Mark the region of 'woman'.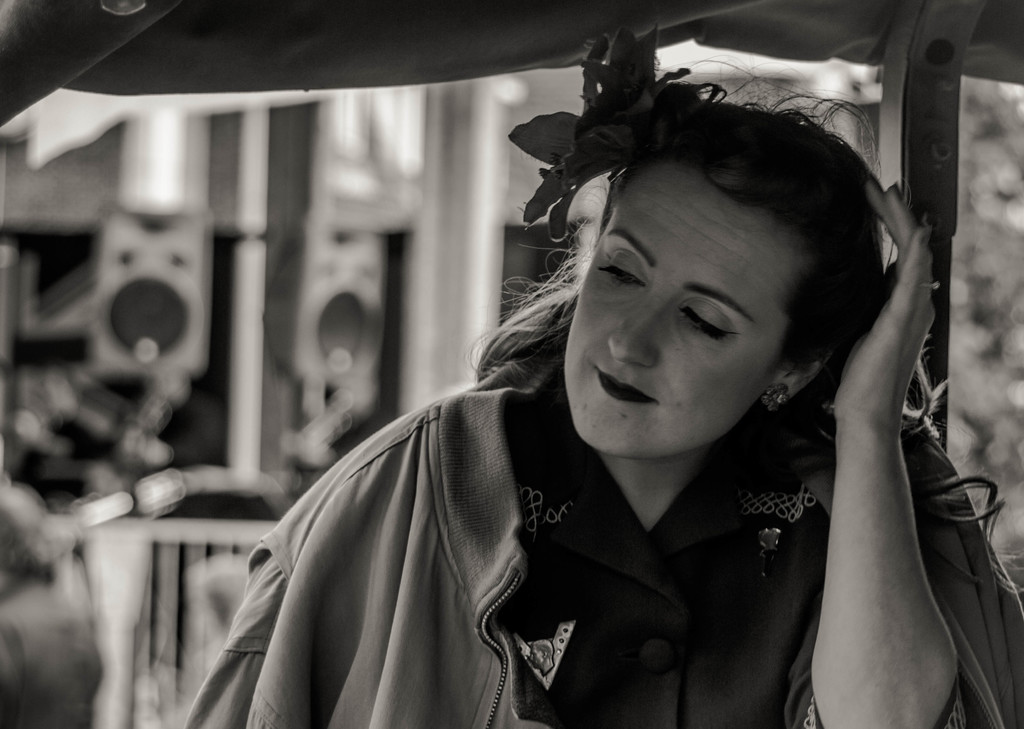
Region: {"left": 203, "top": 85, "right": 989, "bottom": 705}.
